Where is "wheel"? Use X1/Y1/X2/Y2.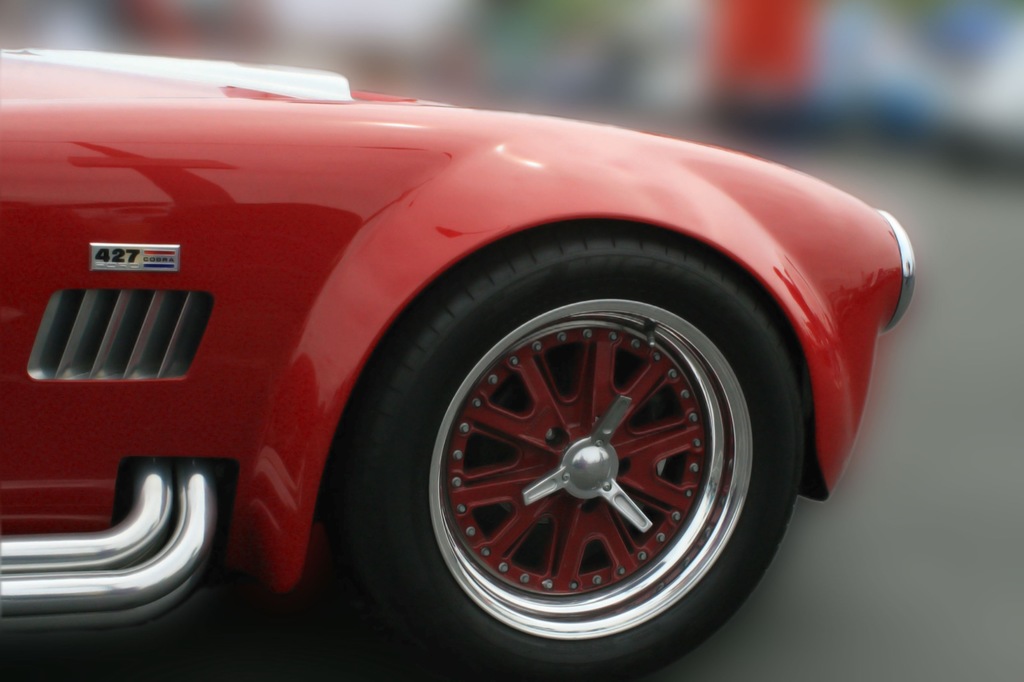
394/246/808/652.
